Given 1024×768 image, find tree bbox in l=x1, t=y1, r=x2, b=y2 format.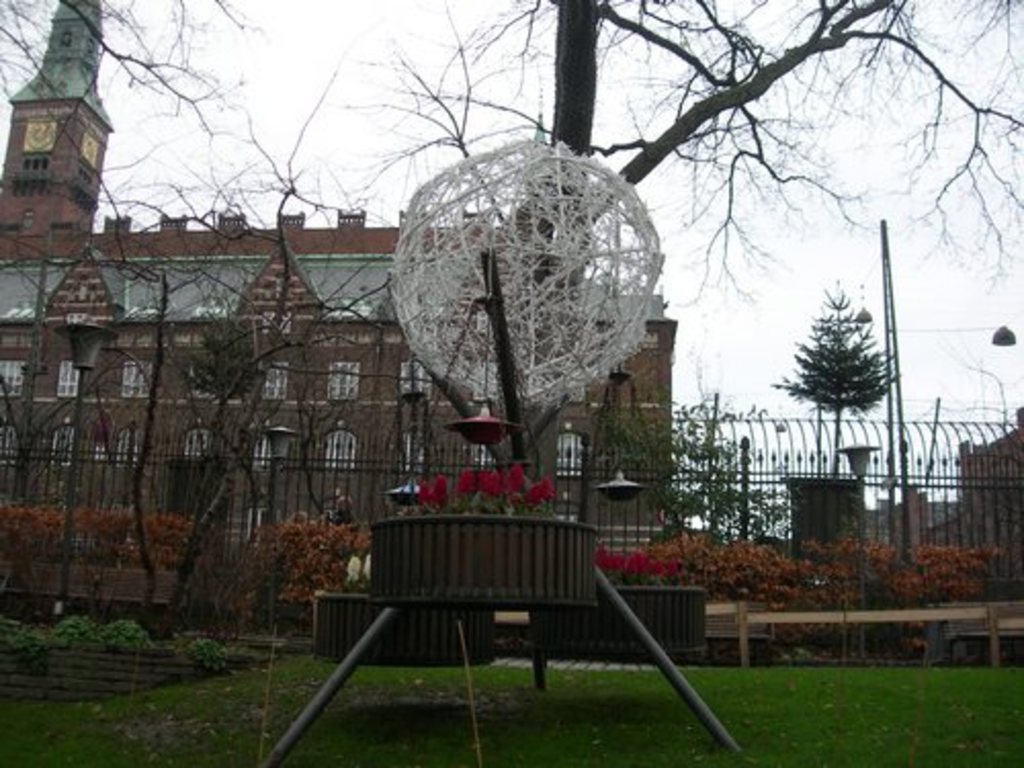
l=0, t=4, r=1022, b=645.
